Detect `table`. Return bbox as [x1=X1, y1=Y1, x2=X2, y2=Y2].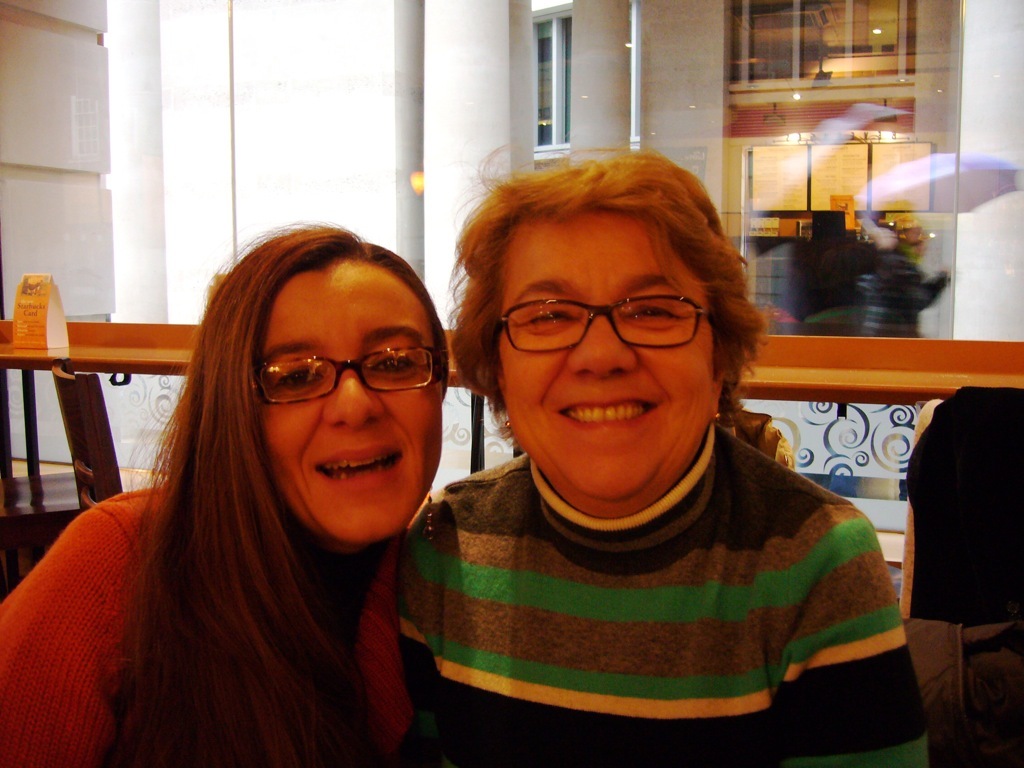
[x1=0, y1=319, x2=1023, y2=511].
